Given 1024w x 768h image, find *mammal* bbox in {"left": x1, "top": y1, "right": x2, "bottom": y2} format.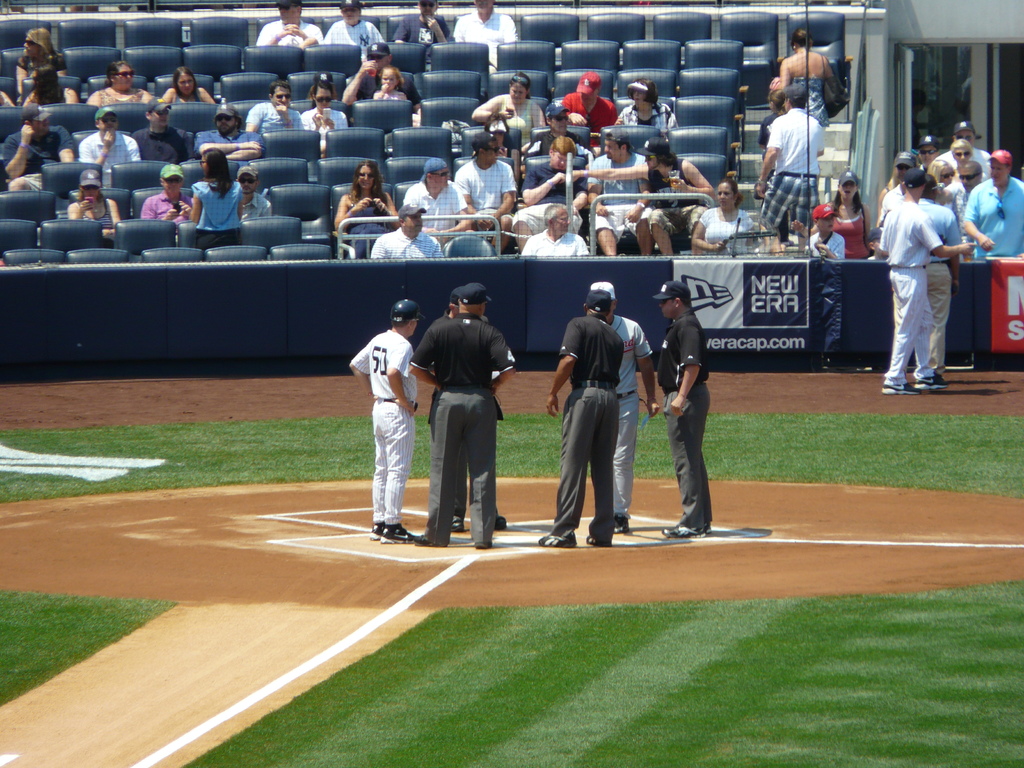
{"left": 92, "top": 60, "right": 152, "bottom": 104}.
